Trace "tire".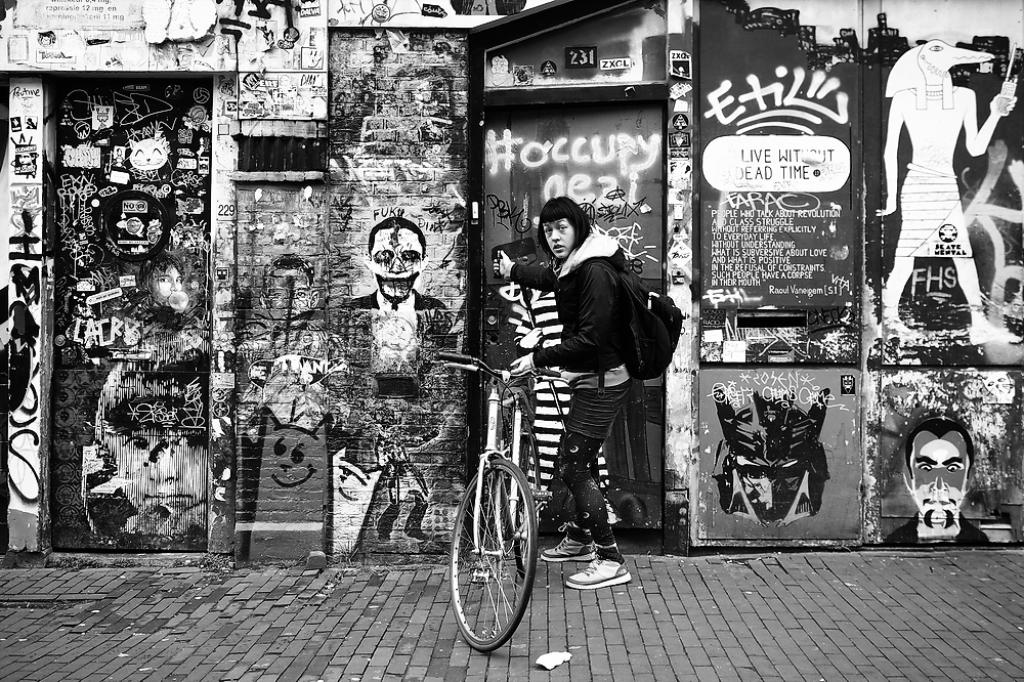
Traced to [452, 457, 541, 653].
